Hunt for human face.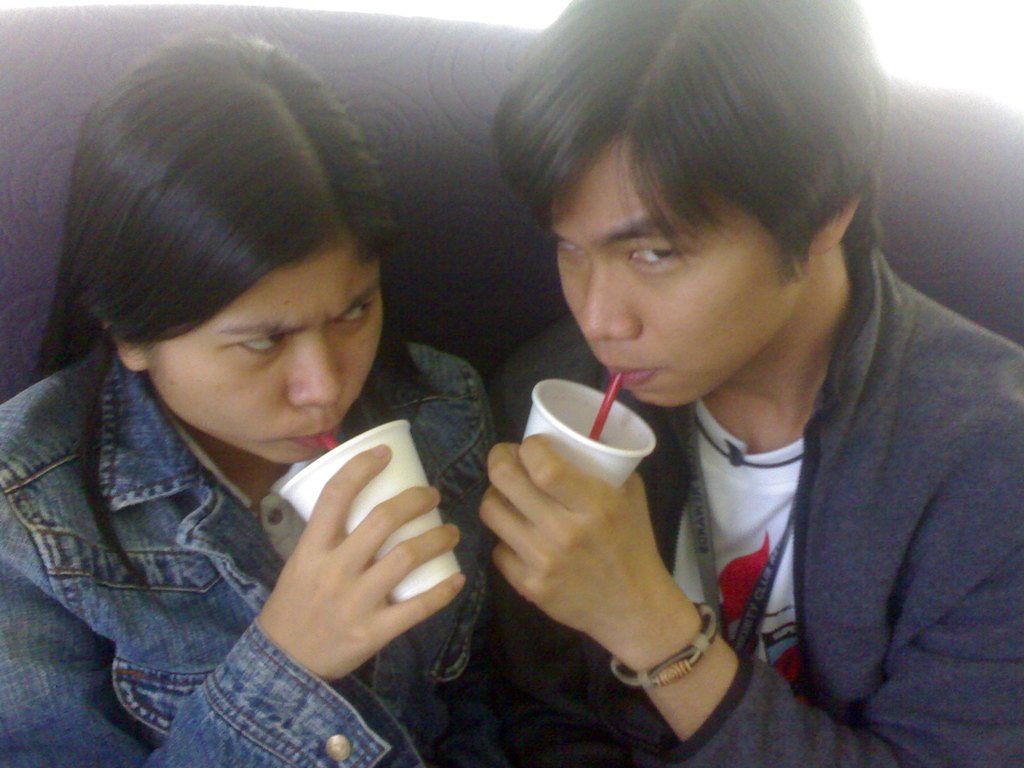
Hunted down at rect(151, 244, 388, 461).
